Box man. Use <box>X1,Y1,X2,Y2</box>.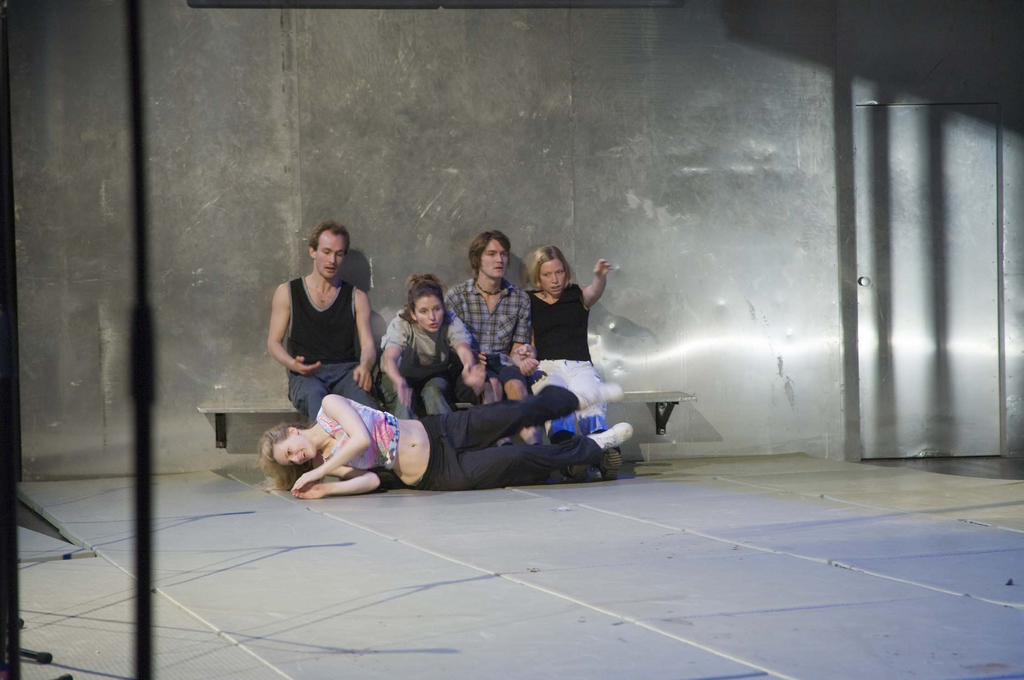
<box>273,218,383,428</box>.
